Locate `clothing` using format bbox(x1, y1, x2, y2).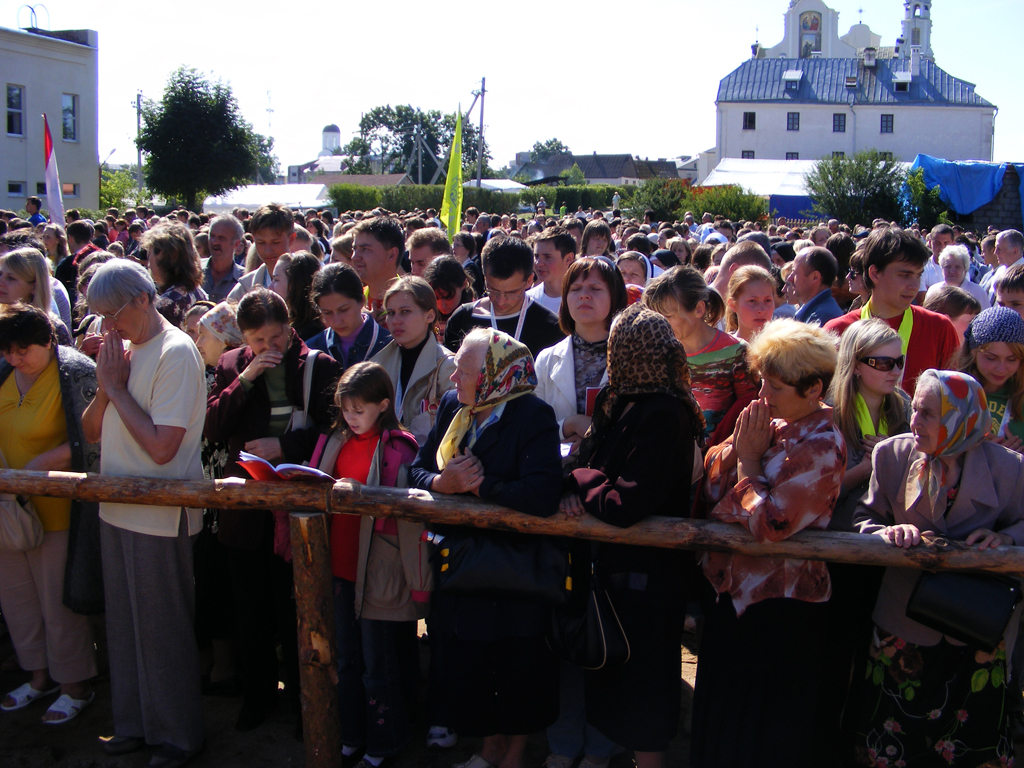
bbox(566, 350, 719, 756).
